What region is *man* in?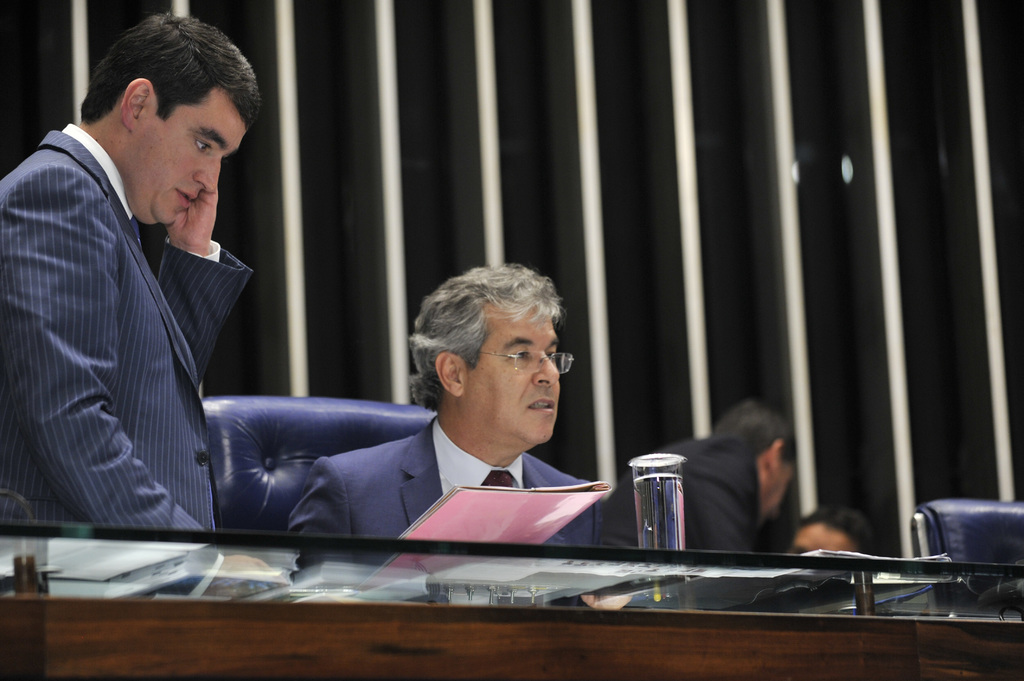
bbox(786, 499, 876, 612).
